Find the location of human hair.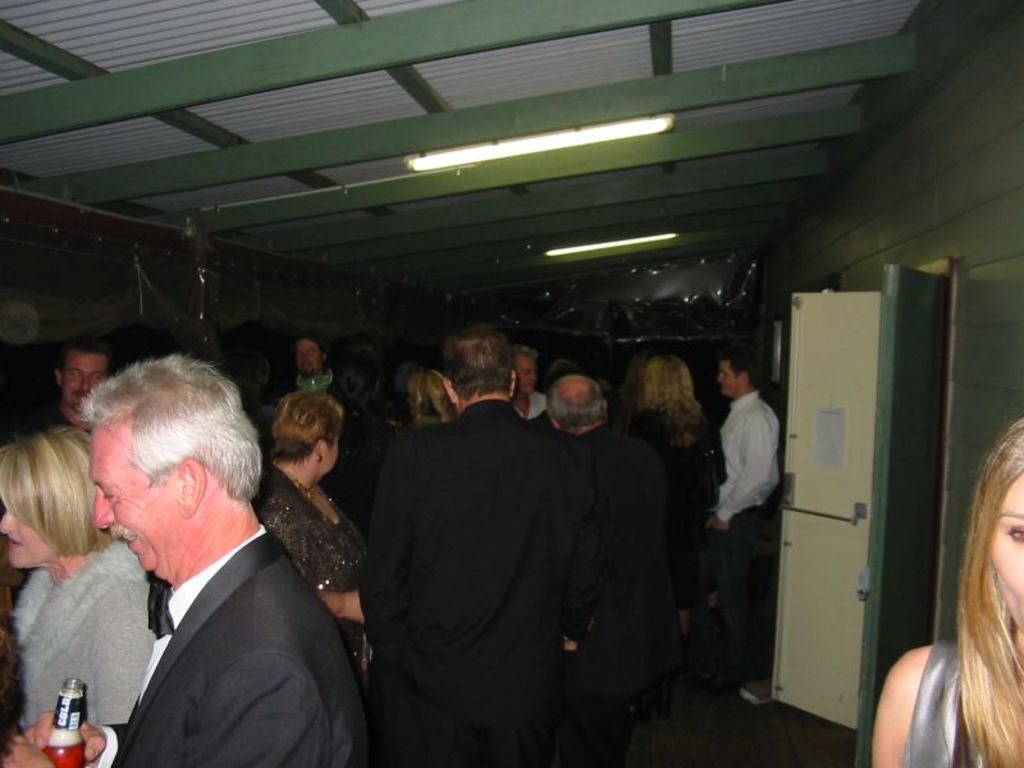
Location: left=3, top=411, right=99, bottom=605.
